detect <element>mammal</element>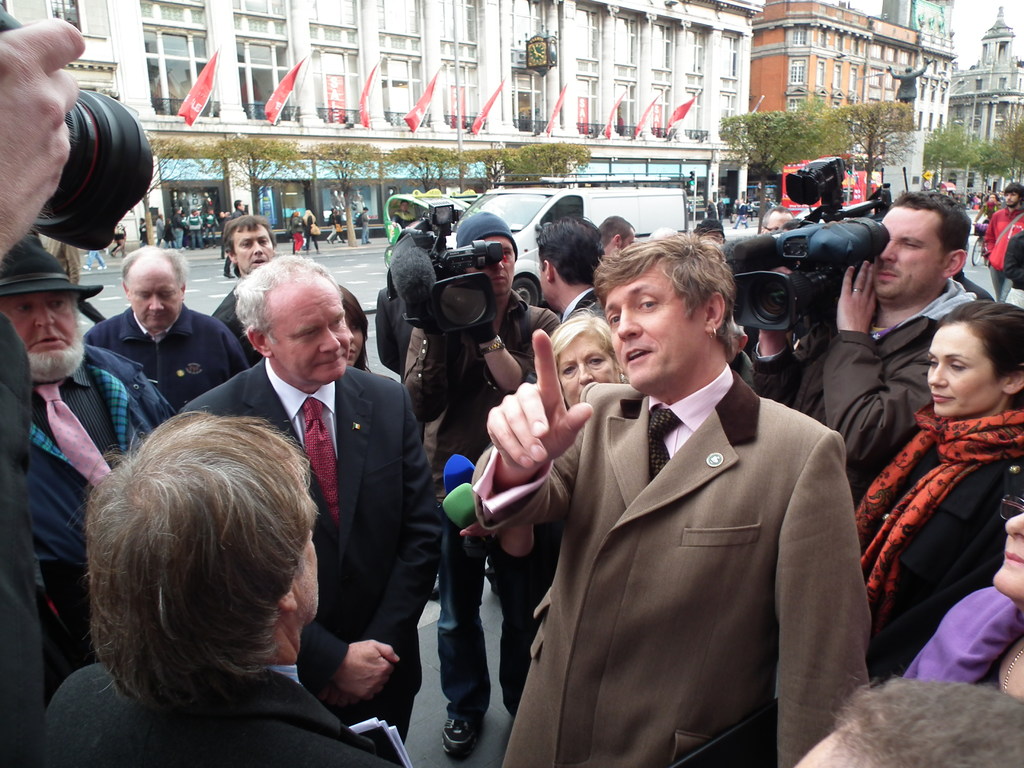
352,209,378,239
